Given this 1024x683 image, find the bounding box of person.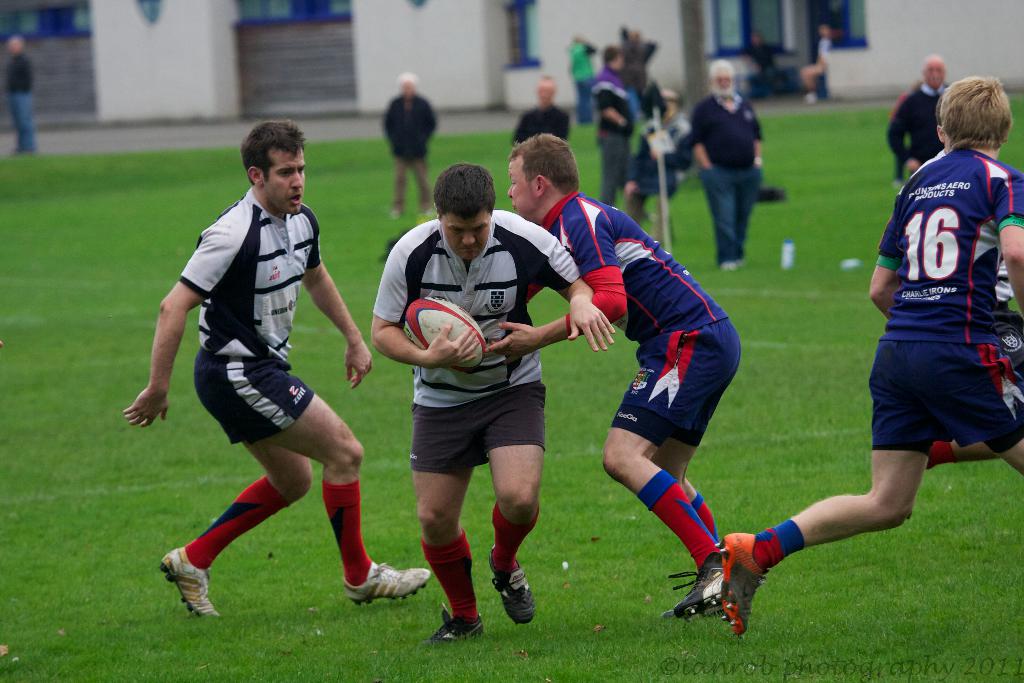
left=685, top=60, right=762, bottom=281.
